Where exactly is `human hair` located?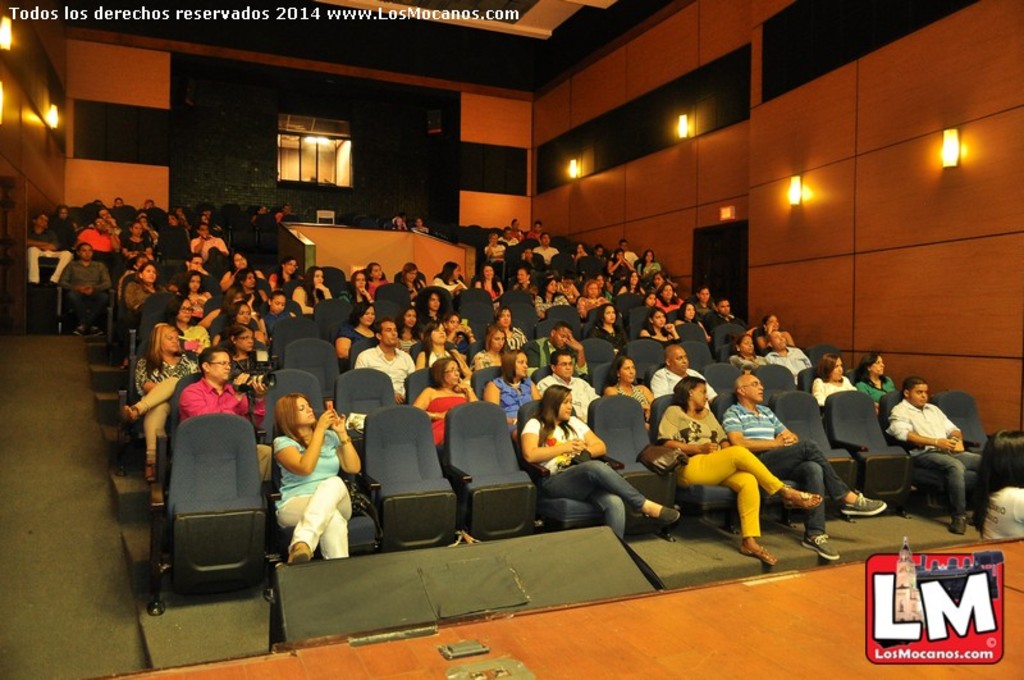
Its bounding box is <region>640, 247, 655, 263</region>.
